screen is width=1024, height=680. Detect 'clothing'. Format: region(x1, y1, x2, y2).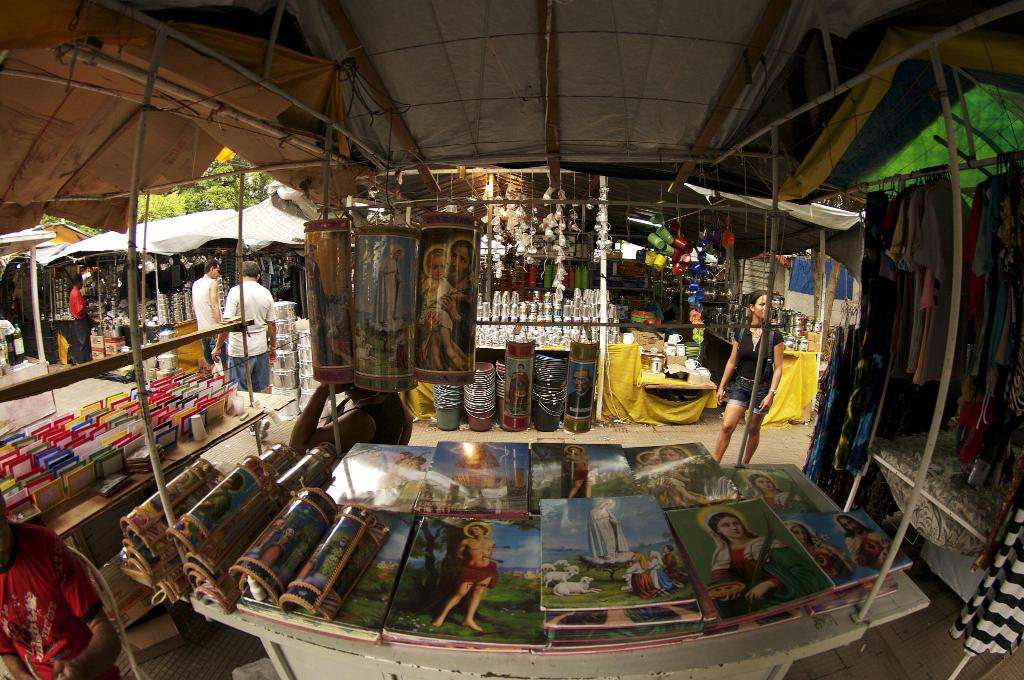
region(455, 562, 493, 592).
